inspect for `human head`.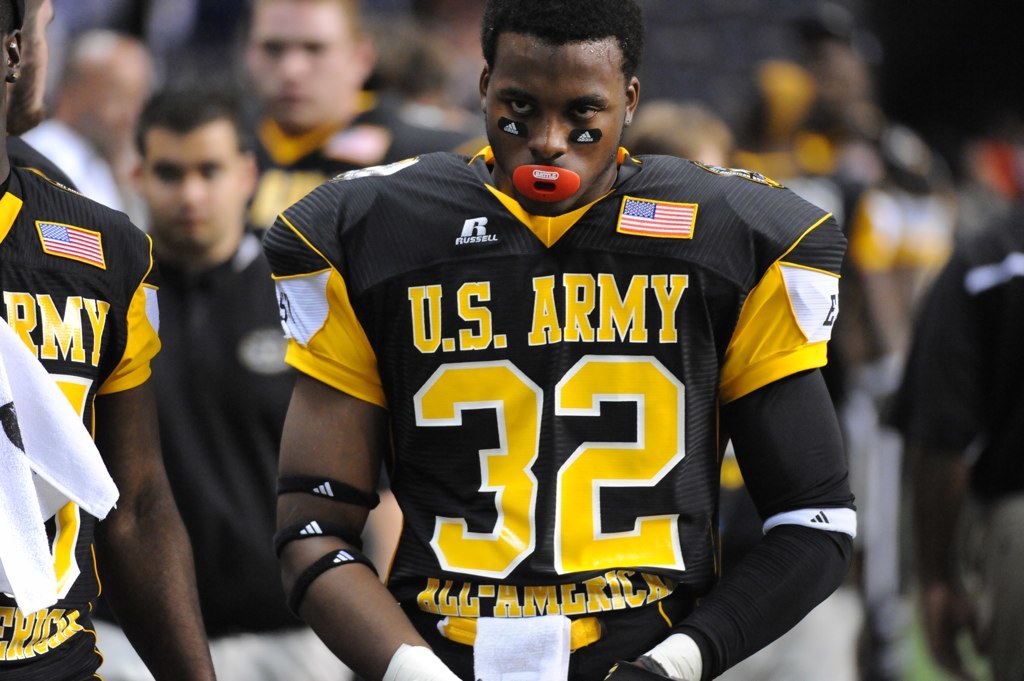
Inspection: detection(481, 1, 643, 203).
